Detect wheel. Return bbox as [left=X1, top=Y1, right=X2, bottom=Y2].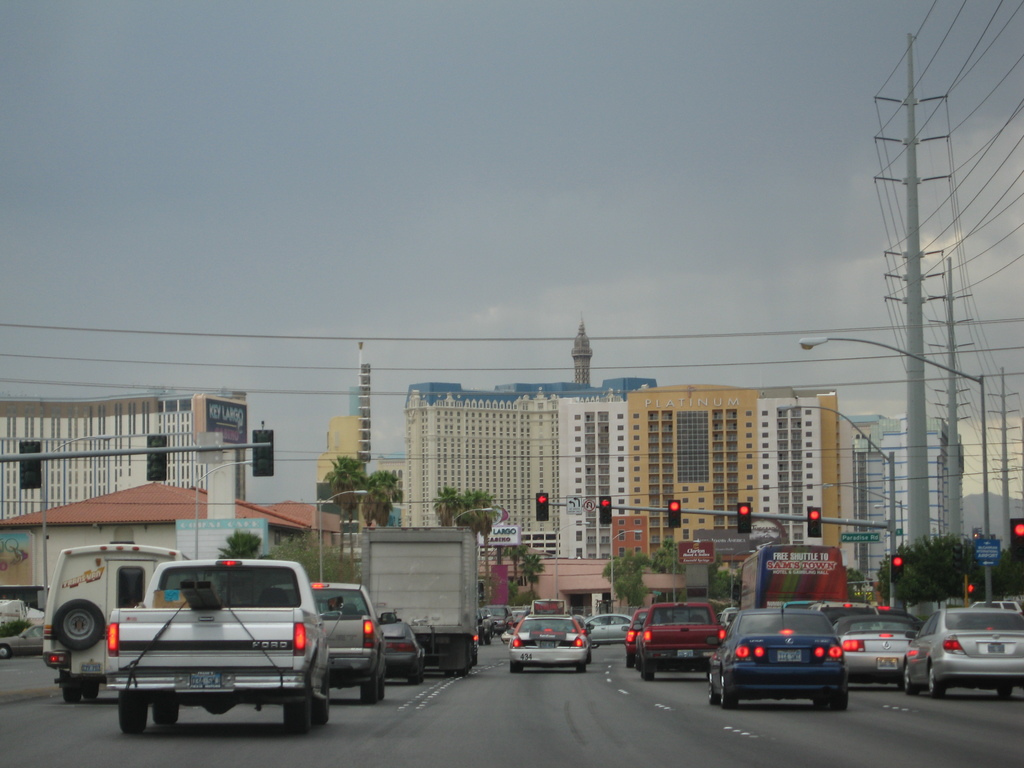
[left=572, top=664, right=584, bottom=675].
